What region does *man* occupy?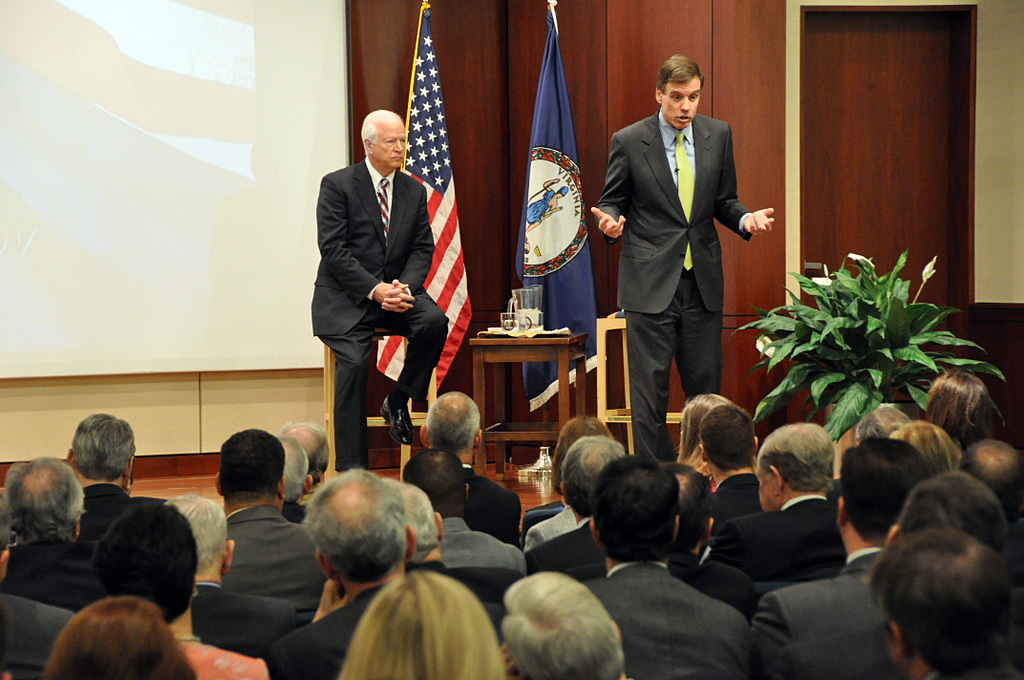
3/449/96/609.
